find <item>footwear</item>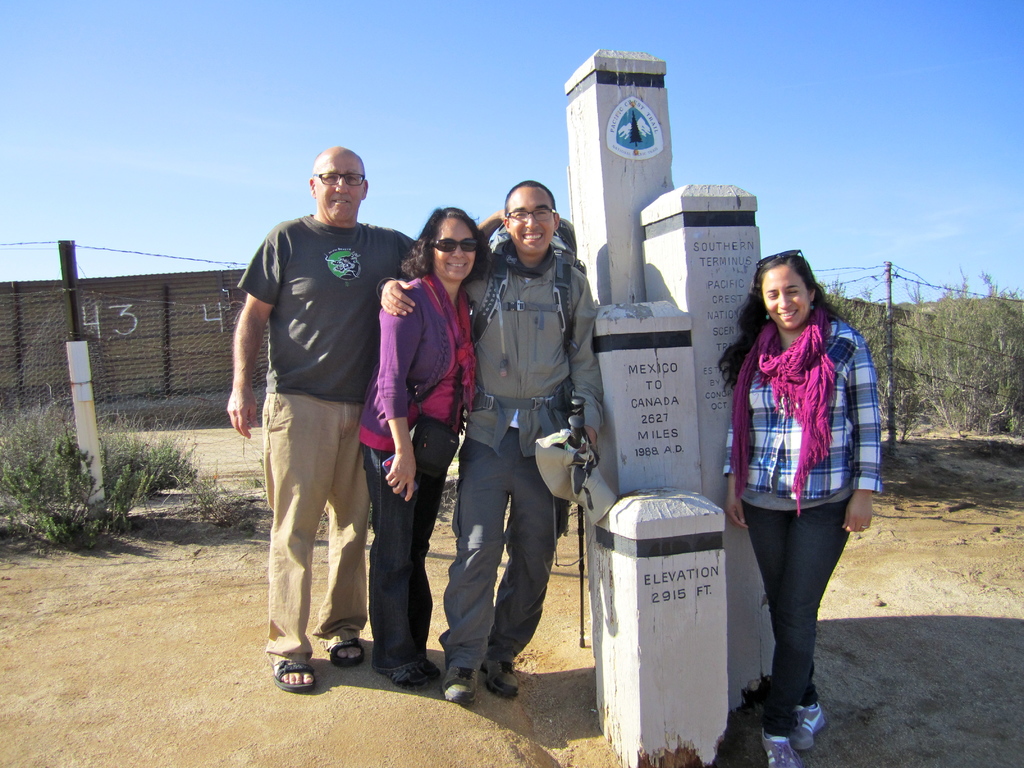
detection(483, 660, 522, 693)
